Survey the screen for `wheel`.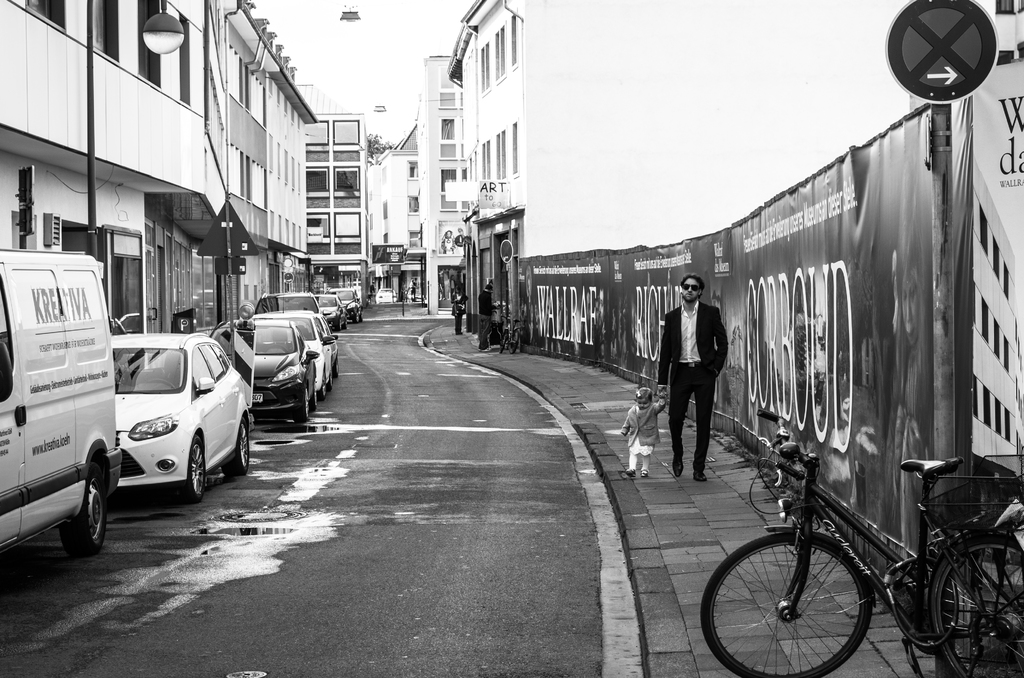
Survey found: [938,535,1023,677].
